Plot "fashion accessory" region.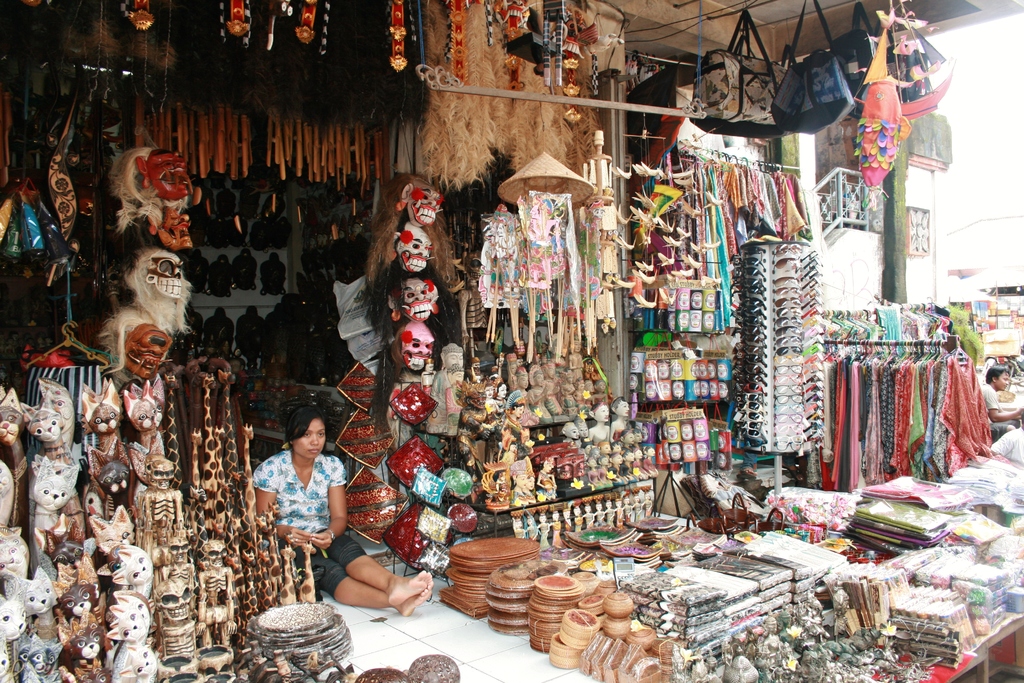
Plotted at locate(838, 0, 877, 124).
